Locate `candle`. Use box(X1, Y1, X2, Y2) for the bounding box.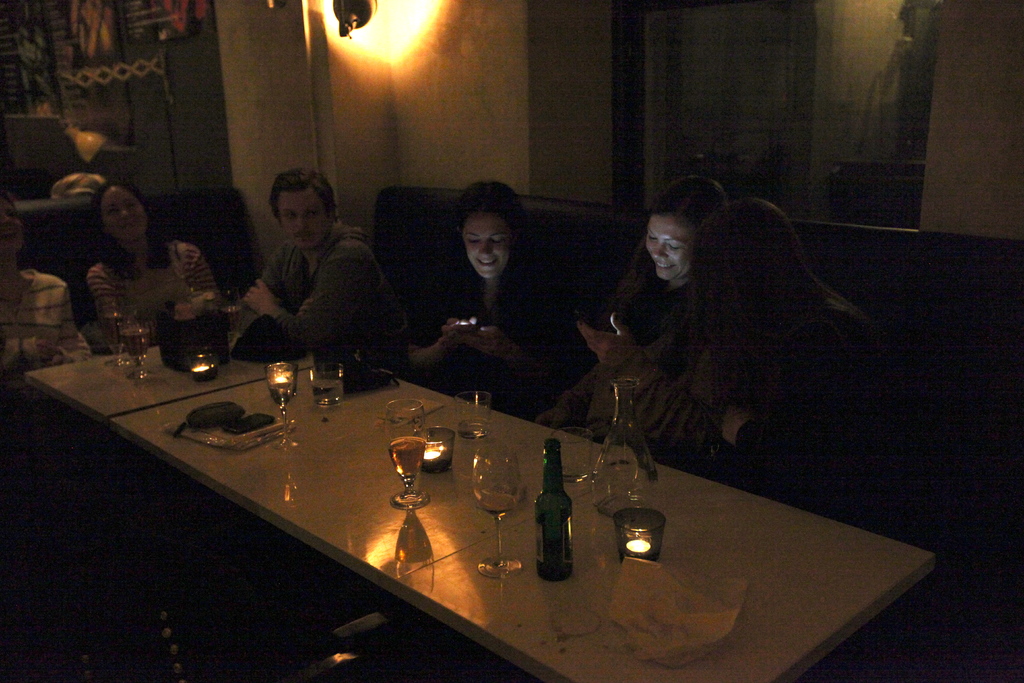
box(625, 538, 650, 554).
